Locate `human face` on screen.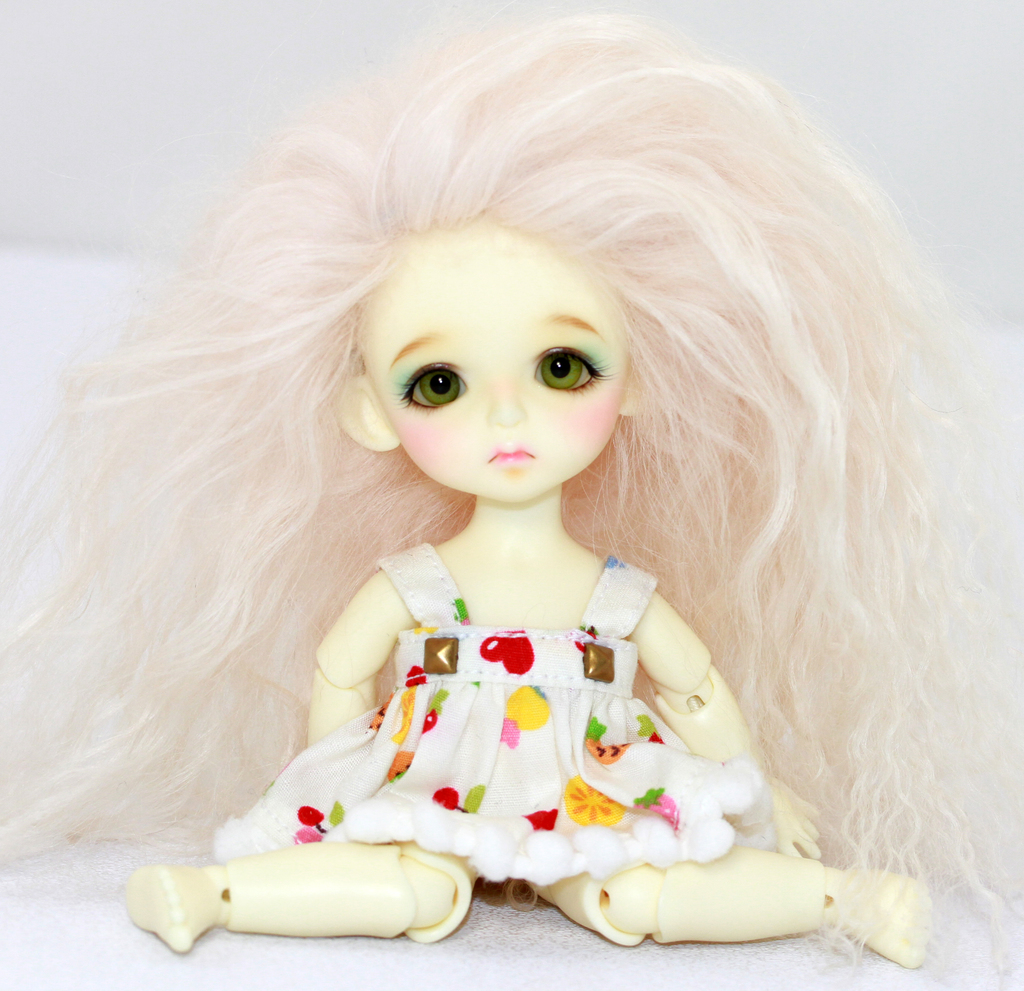
On screen at (352,212,637,502).
